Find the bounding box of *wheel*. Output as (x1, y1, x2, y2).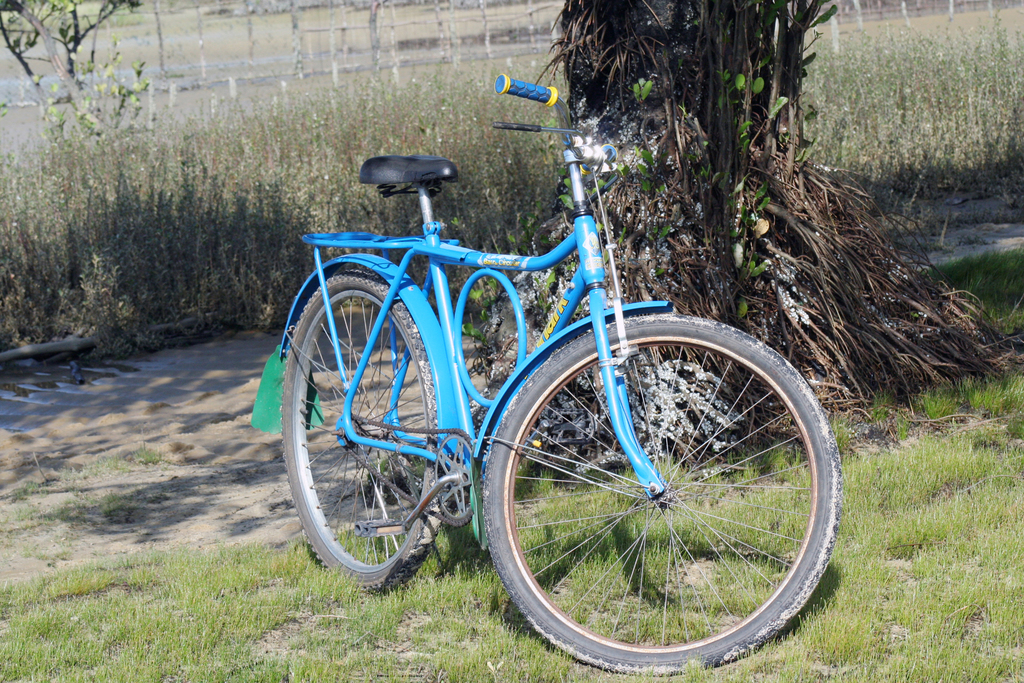
(430, 434, 479, 524).
